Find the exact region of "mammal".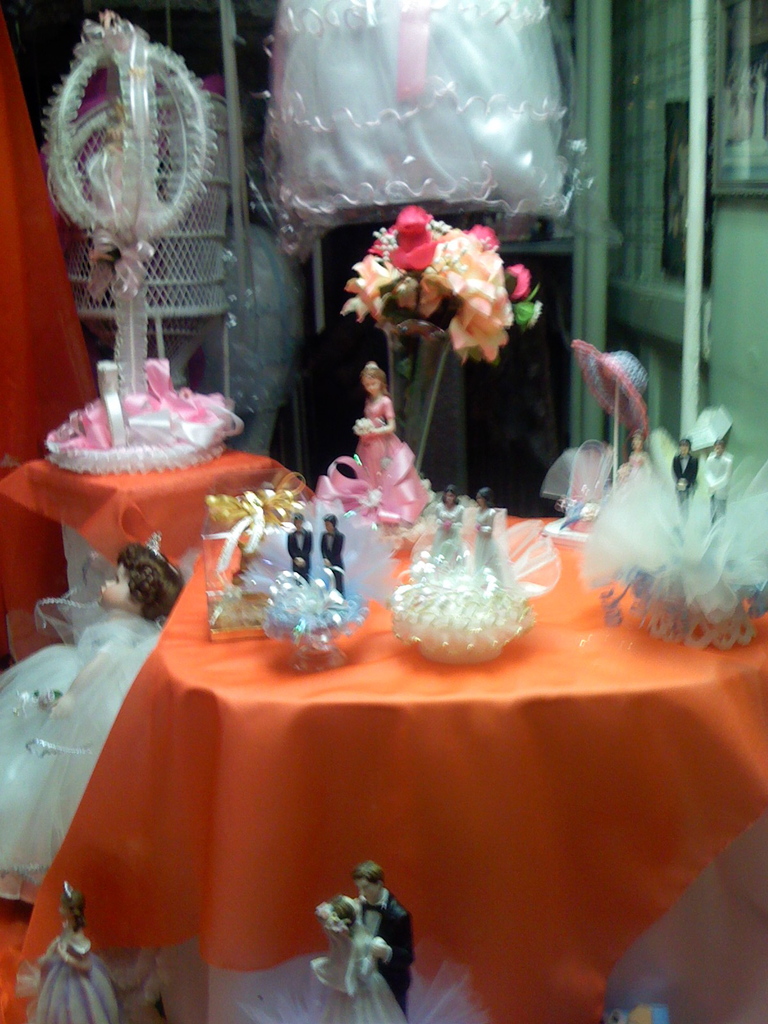
Exact region: 0/536/186/879.
